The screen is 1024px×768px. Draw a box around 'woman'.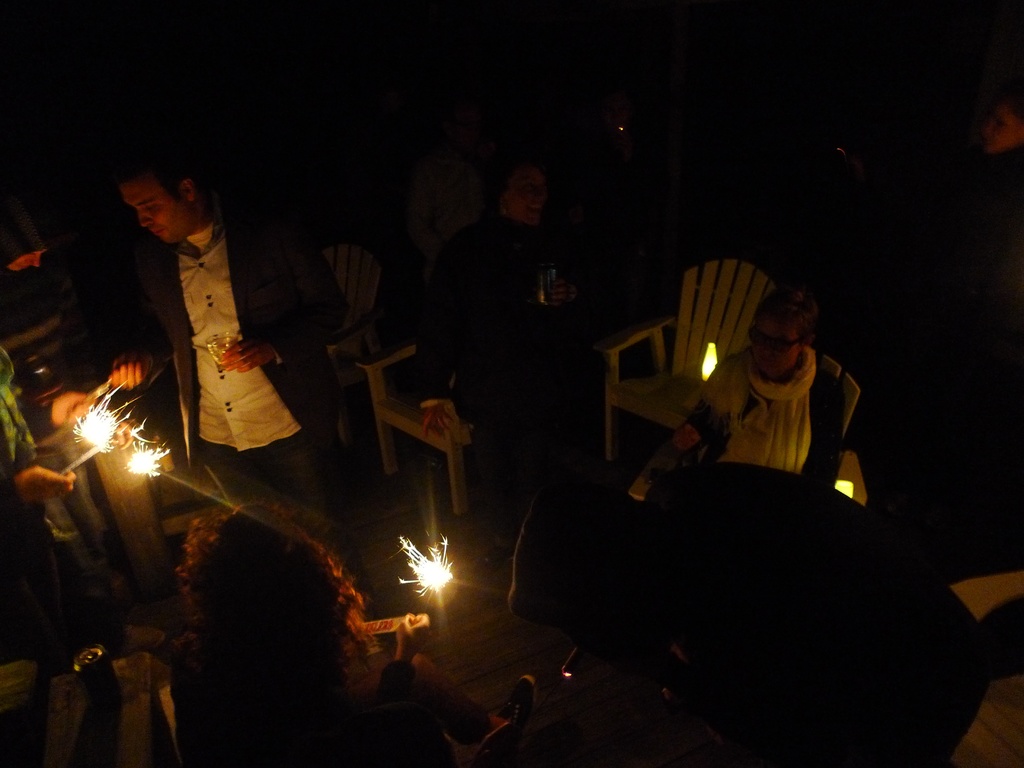
bbox=(649, 306, 877, 511).
